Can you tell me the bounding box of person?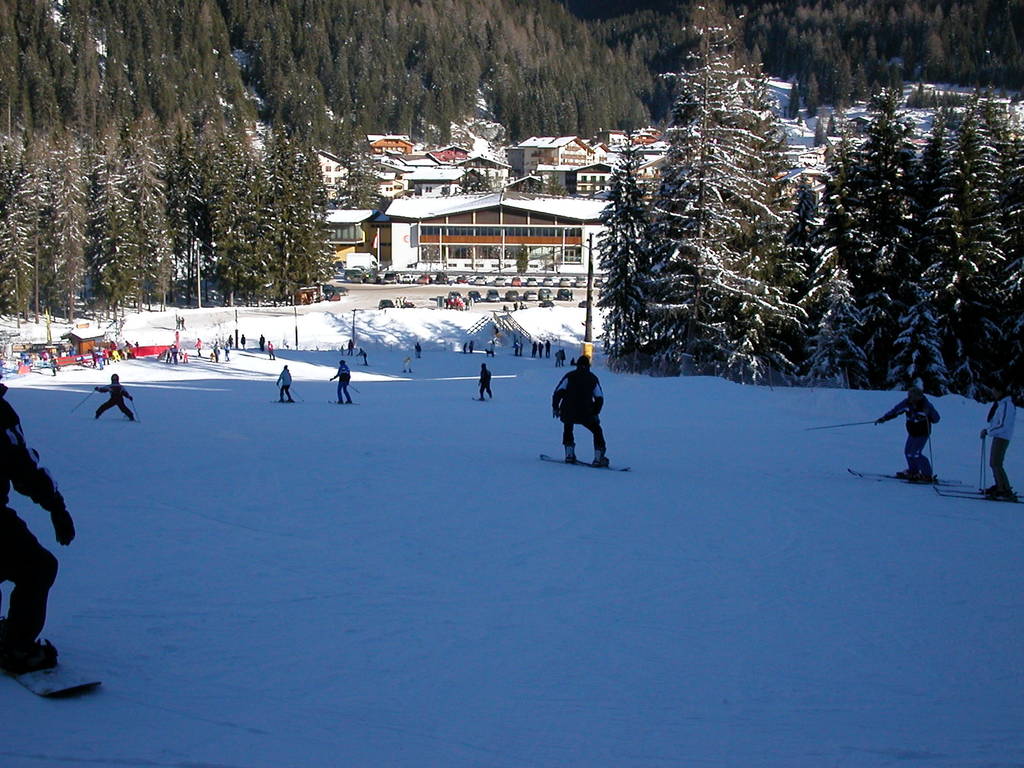
crop(0, 372, 81, 675).
